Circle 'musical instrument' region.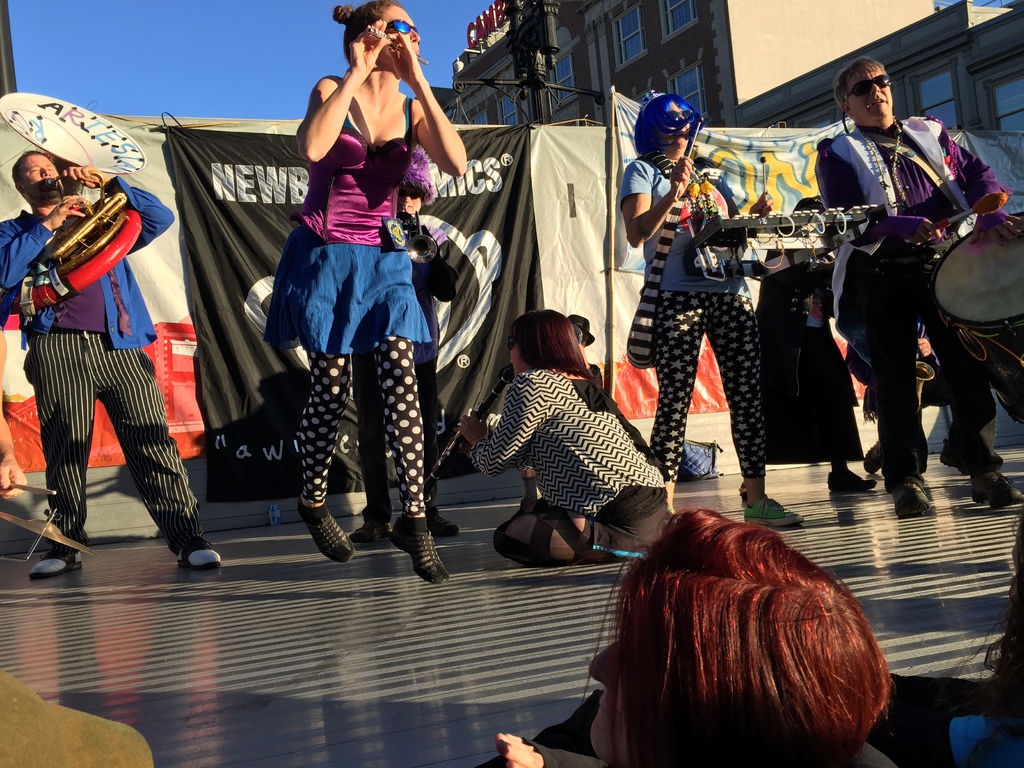
Region: 422 364 517 515.
